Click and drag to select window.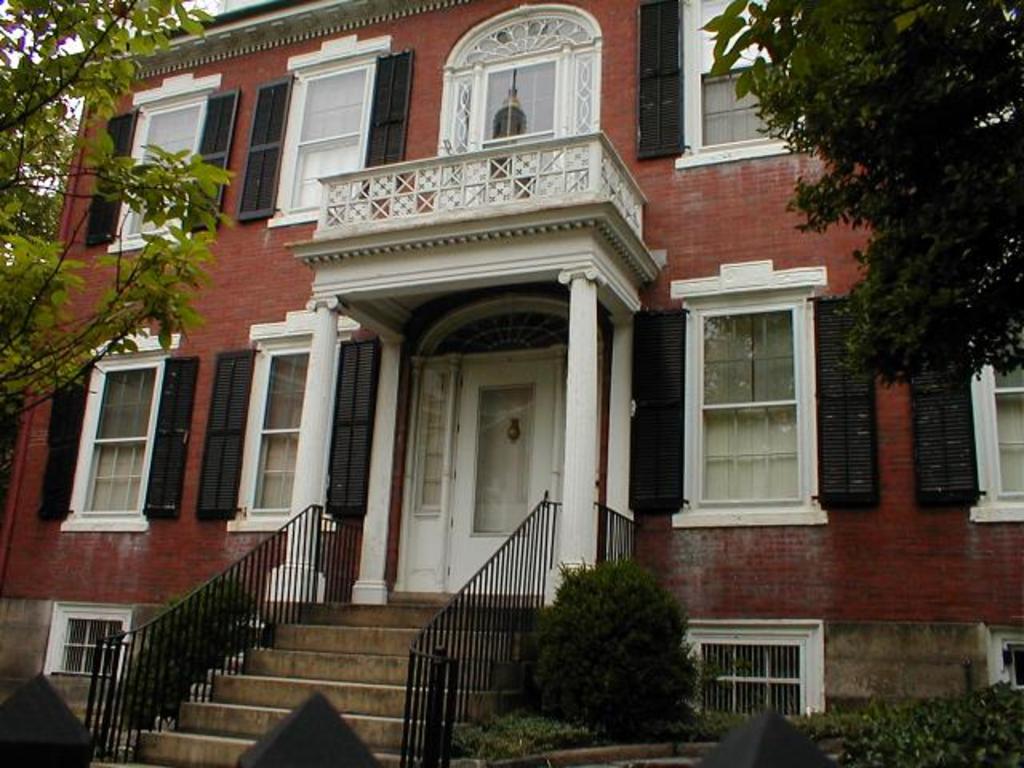
Selection: 907:310:1022:525.
